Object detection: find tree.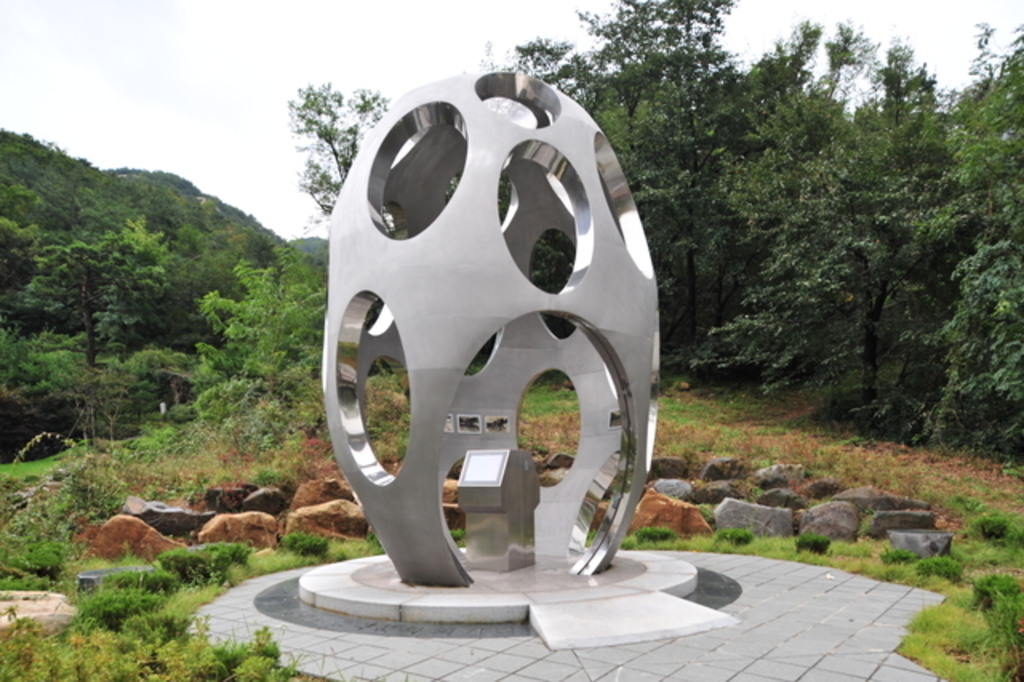
[888, 19, 1022, 459].
